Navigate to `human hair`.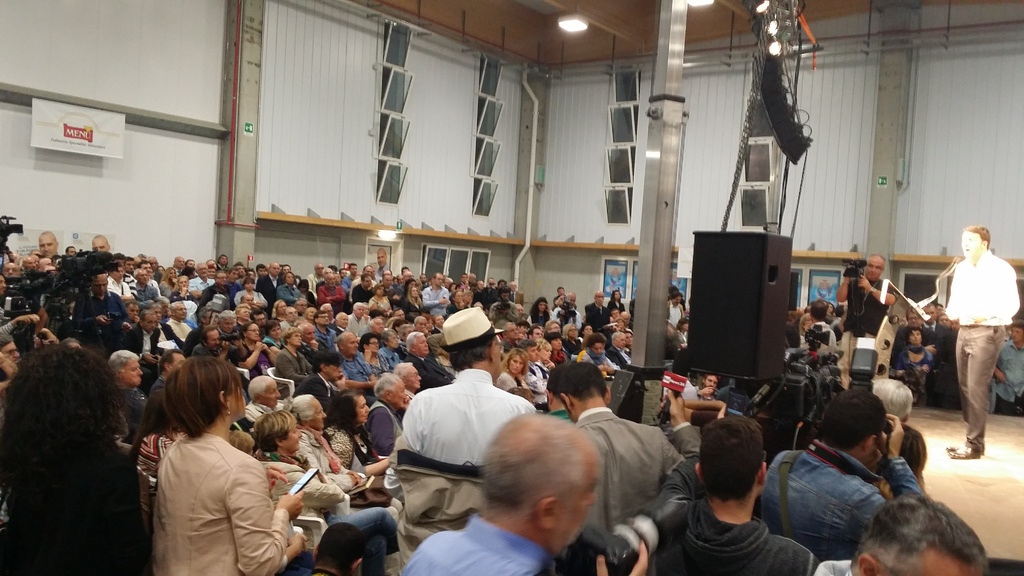
Navigation target: rect(866, 254, 887, 269).
